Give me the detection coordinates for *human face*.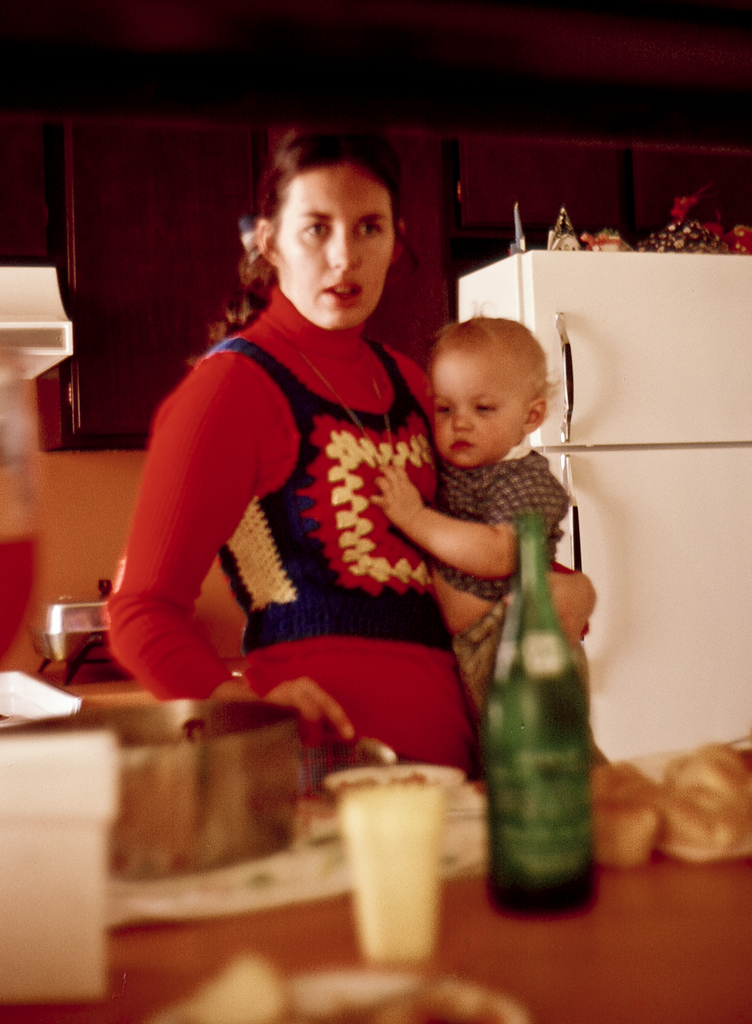
bbox=(423, 341, 528, 467).
